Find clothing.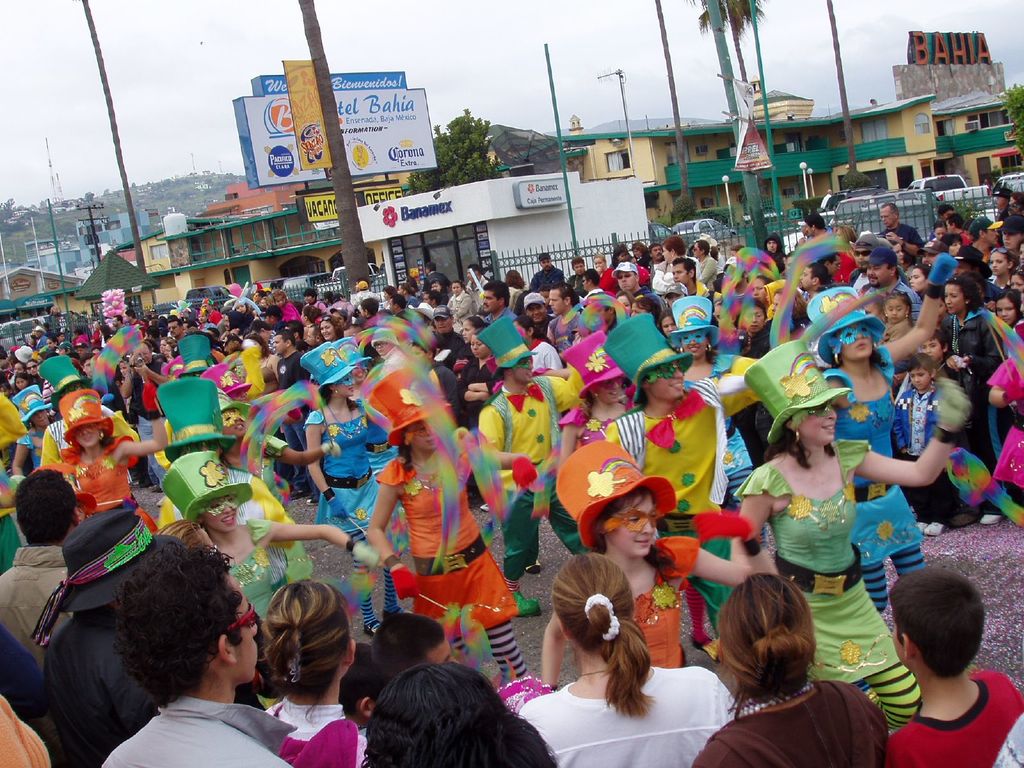
bbox(366, 422, 493, 656).
